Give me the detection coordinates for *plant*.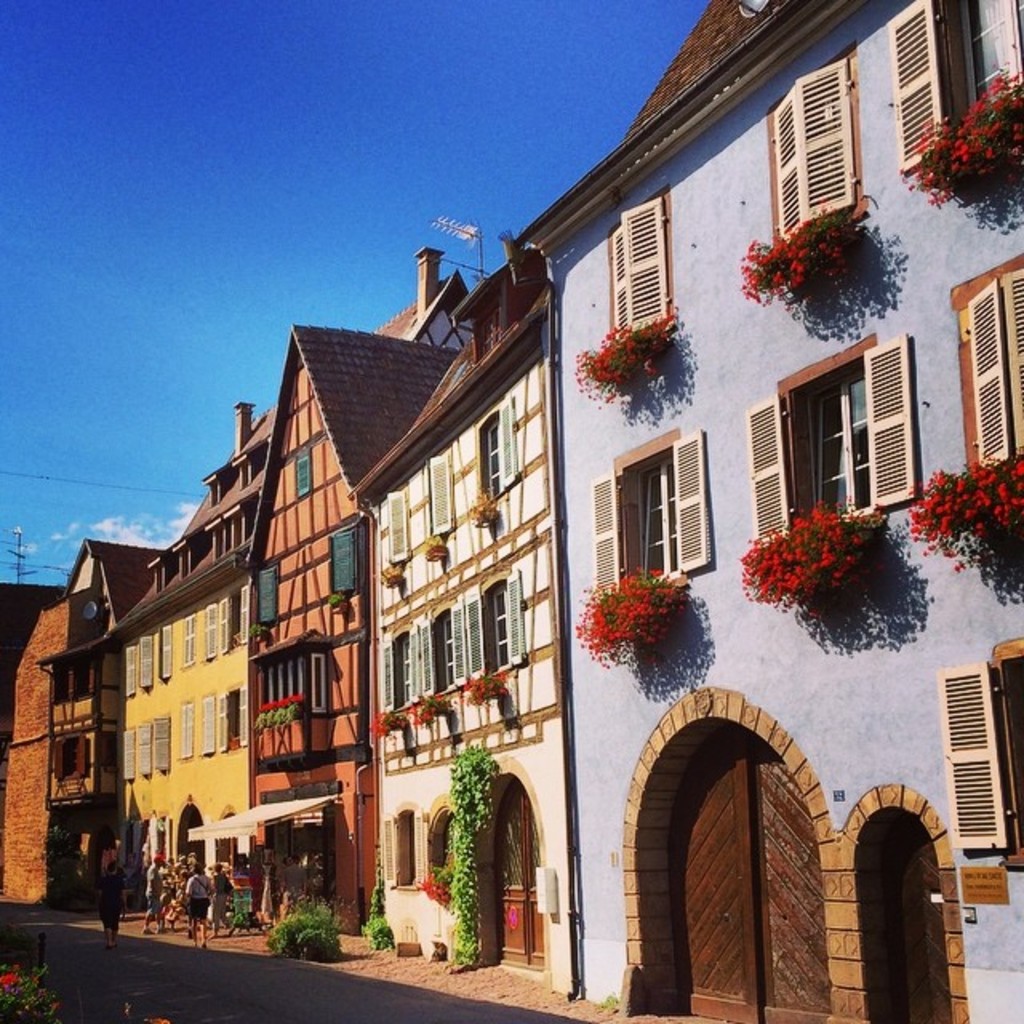
{"x1": 453, "y1": 667, "x2": 512, "y2": 707}.
